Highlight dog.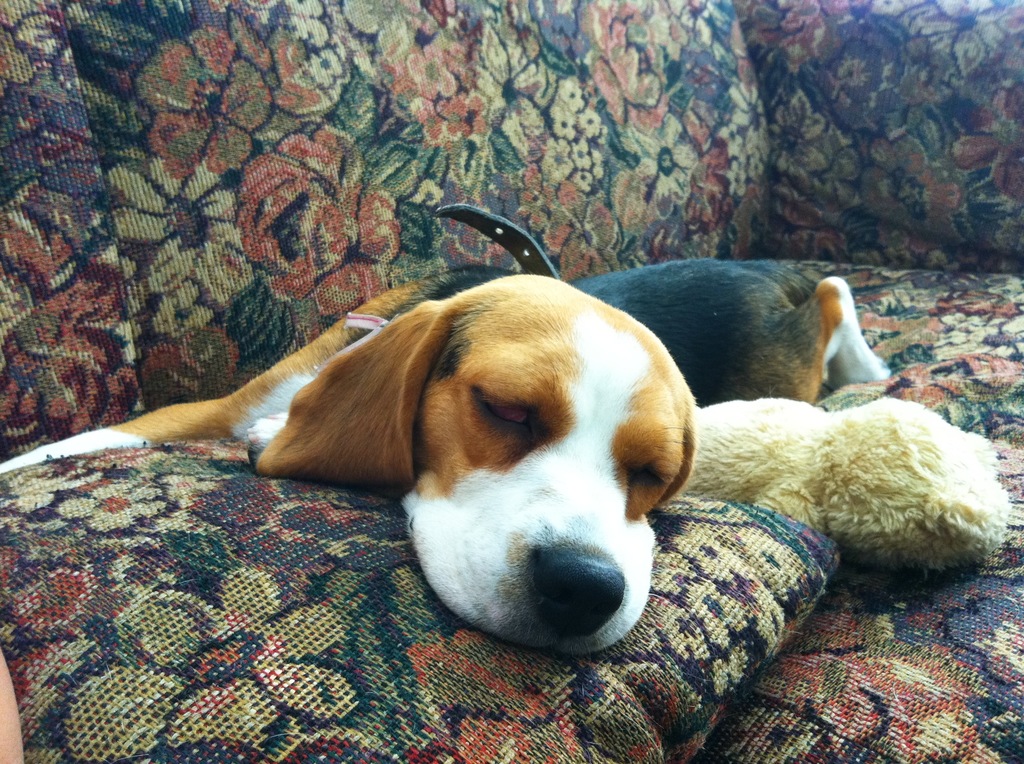
Highlighted region: box=[0, 258, 888, 657].
